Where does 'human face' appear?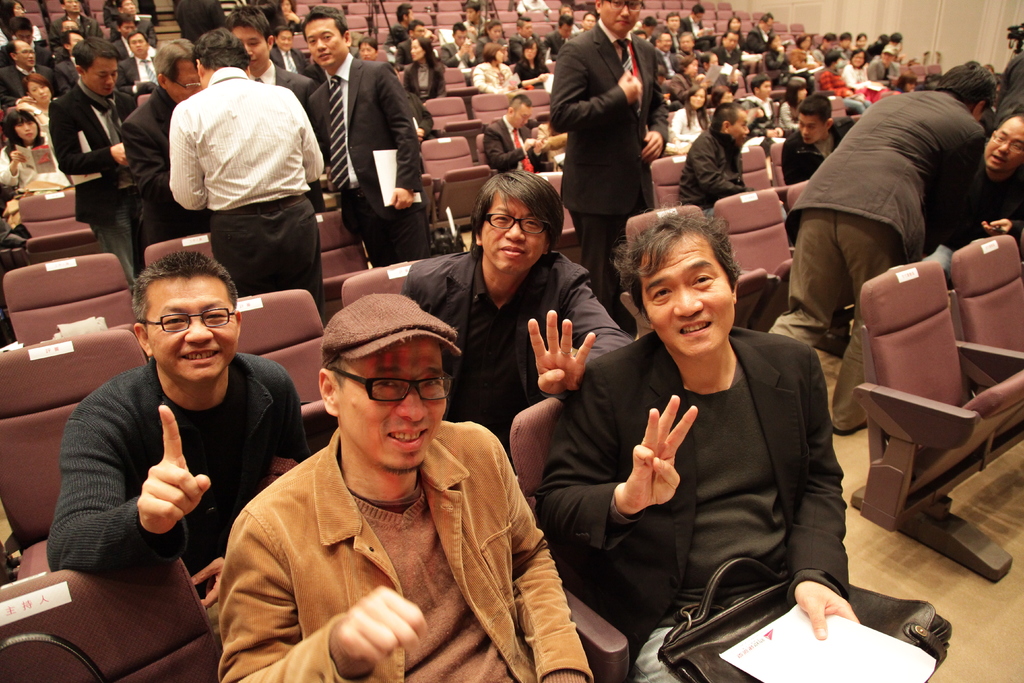
Appears at bbox(513, 103, 537, 128).
